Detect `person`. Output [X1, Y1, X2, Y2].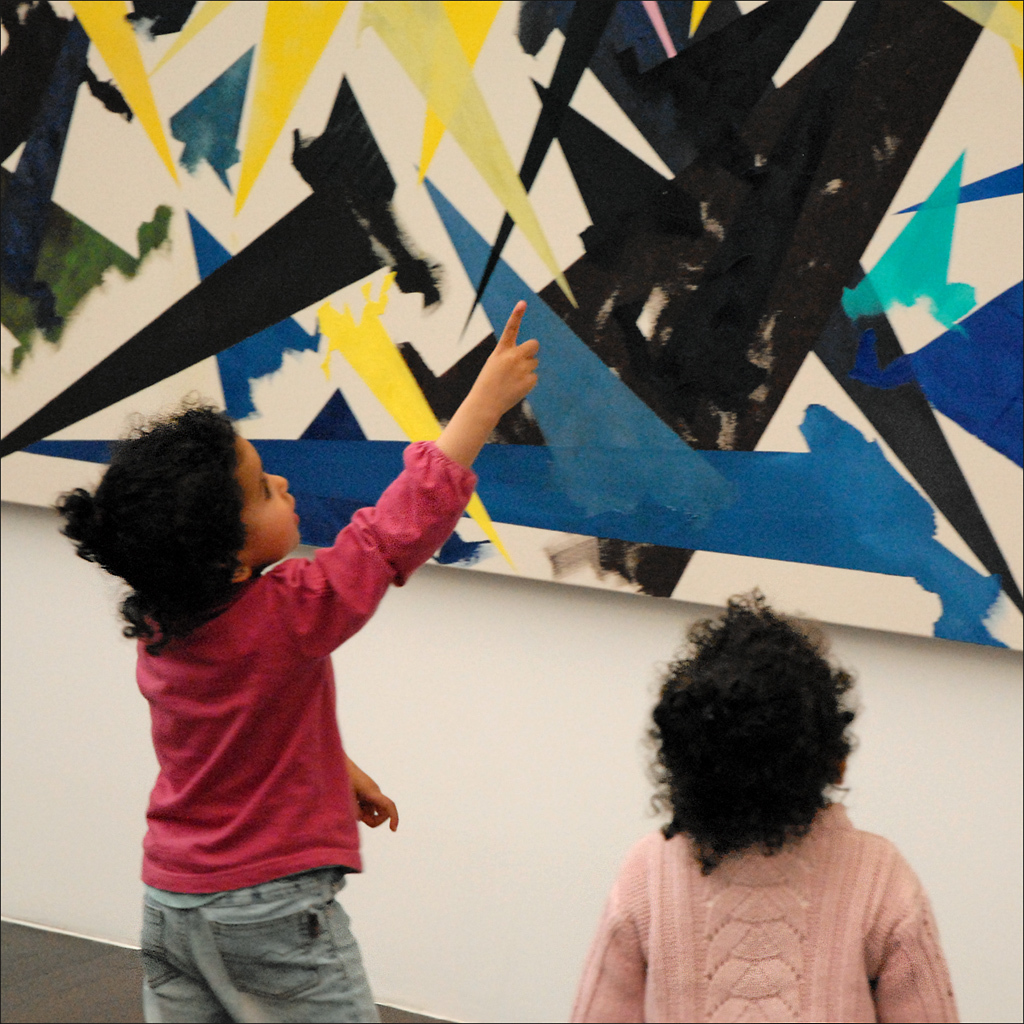
[52, 298, 541, 1023].
